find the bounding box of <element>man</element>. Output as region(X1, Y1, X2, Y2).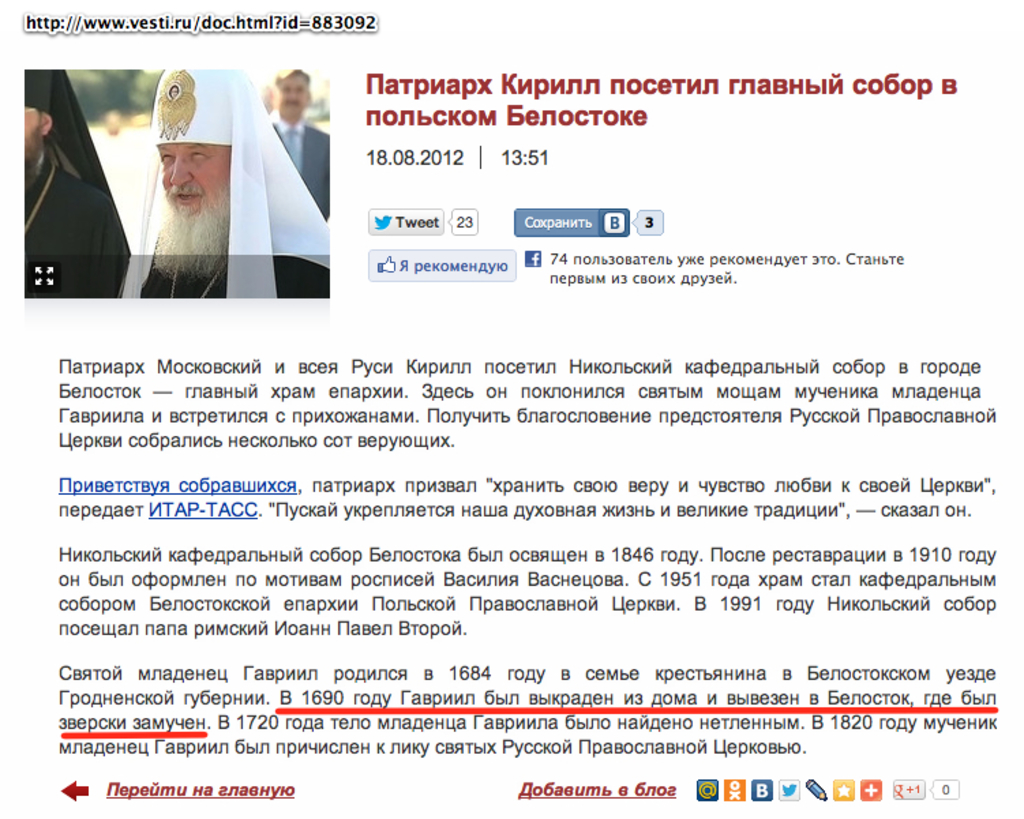
region(260, 86, 275, 113).
